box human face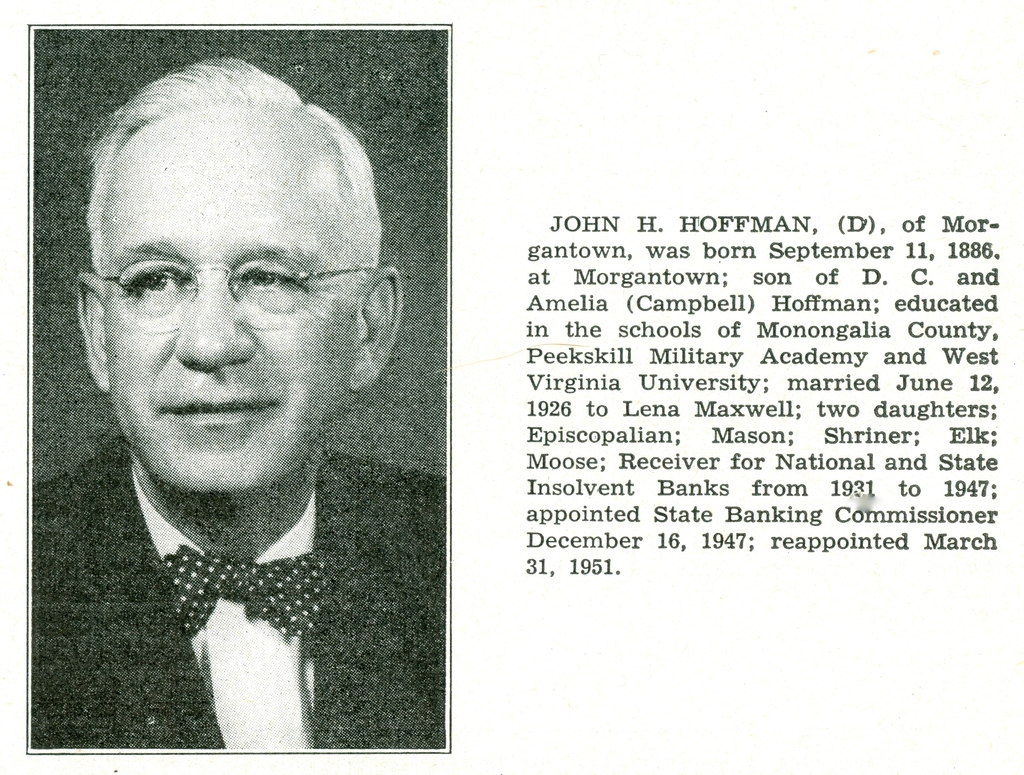
103:100:361:495
